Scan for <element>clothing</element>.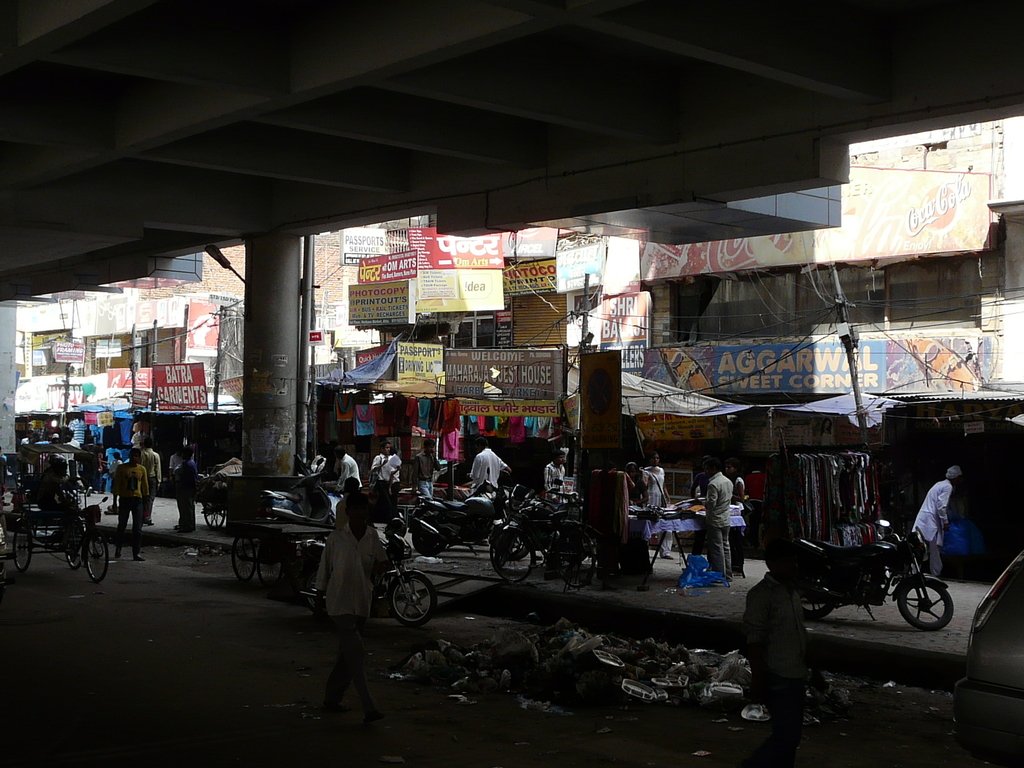
Scan result: {"left": 703, "top": 466, "right": 730, "bottom": 576}.
